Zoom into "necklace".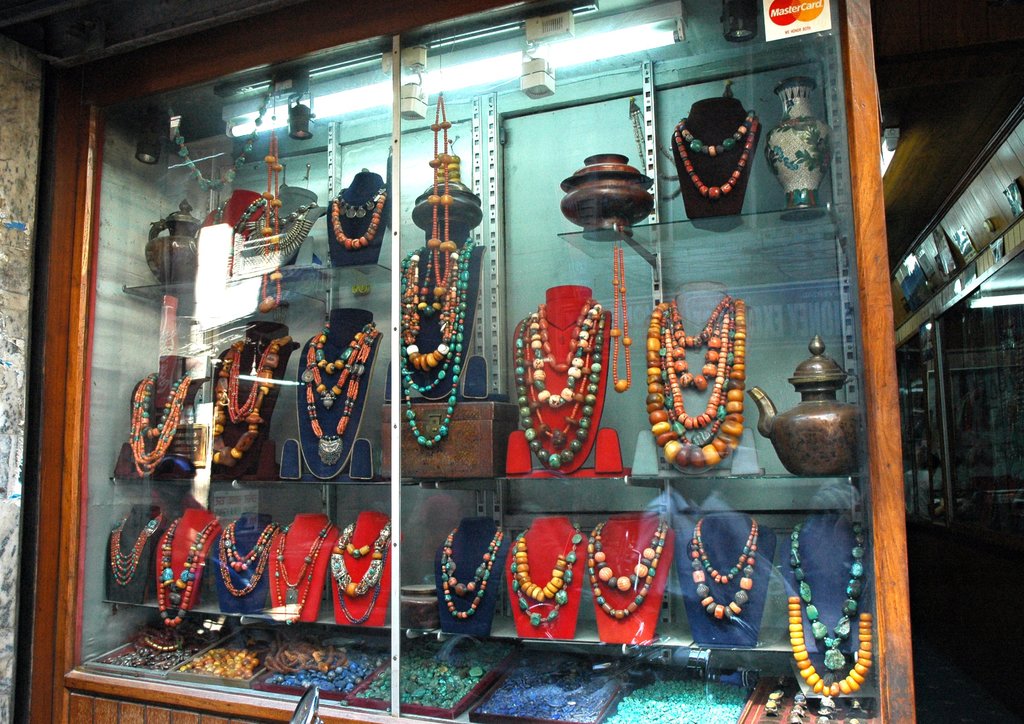
Zoom target: [left=337, top=551, right=387, bottom=623].
